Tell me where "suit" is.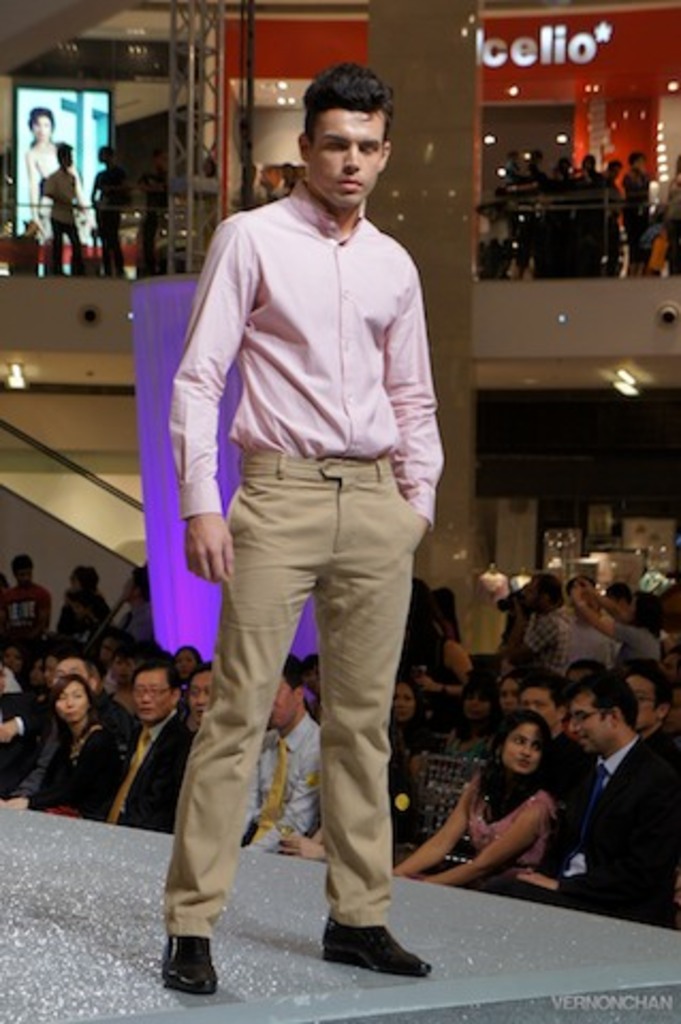
"suit" is at x1=491 y1=736 x2=679 y2=941.
